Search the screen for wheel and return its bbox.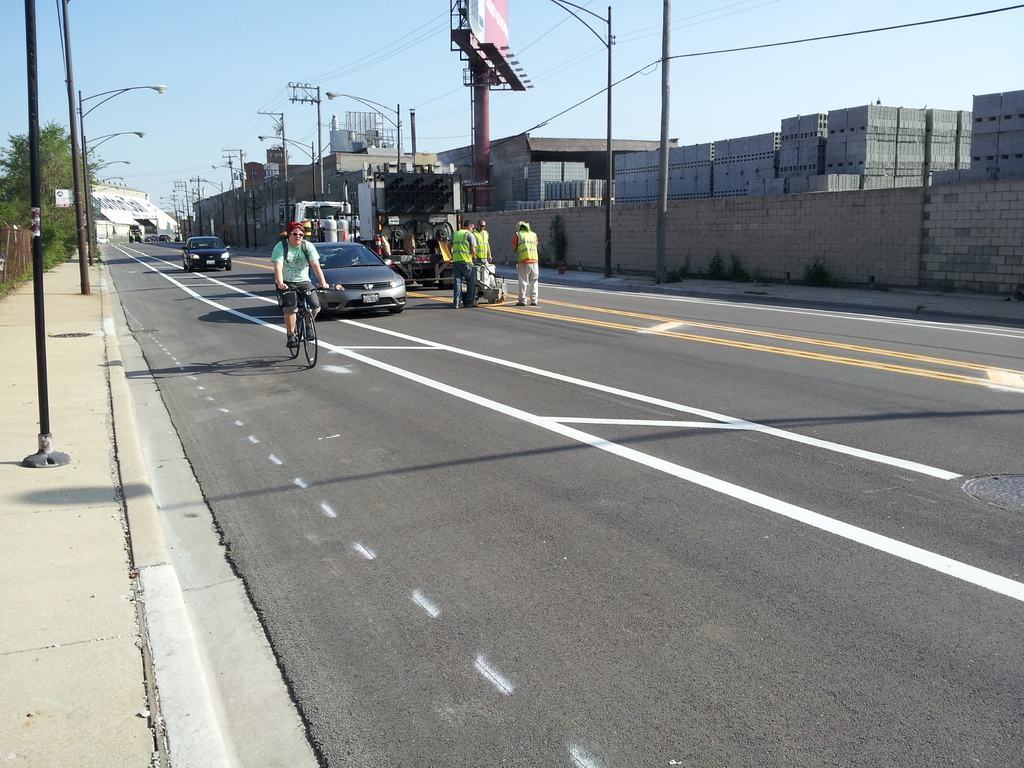
Found: bbox=[387, 309, 403, 316].
